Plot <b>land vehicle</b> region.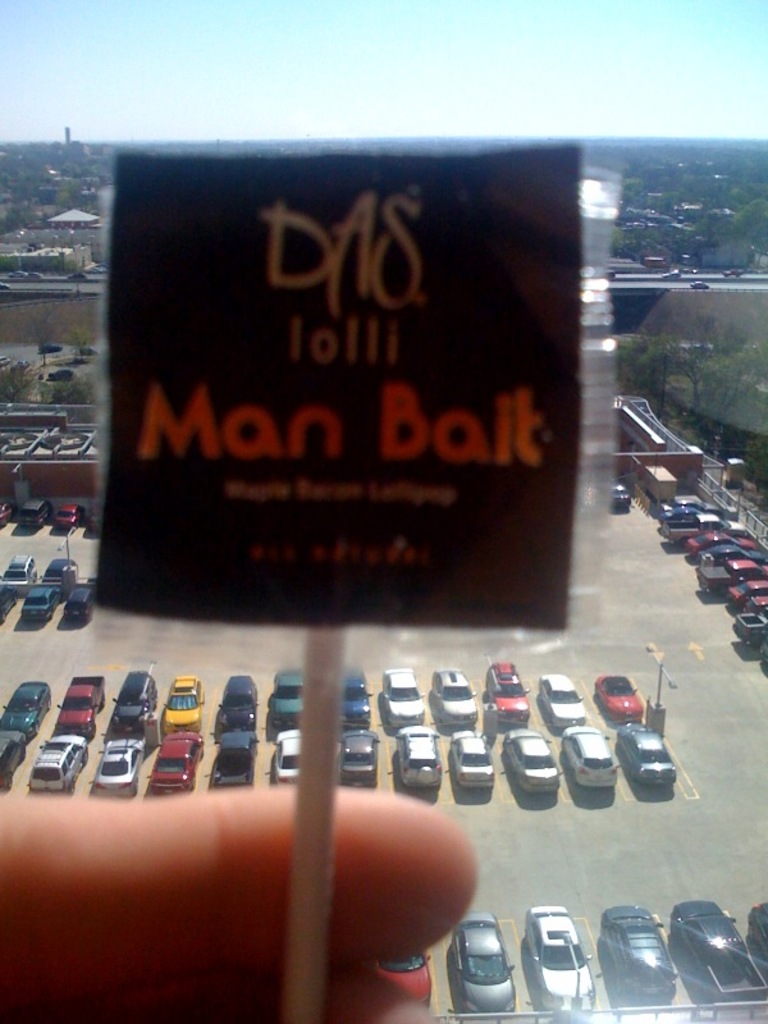
Plotted at [left=337, top=666, right=375, bottom=730].
